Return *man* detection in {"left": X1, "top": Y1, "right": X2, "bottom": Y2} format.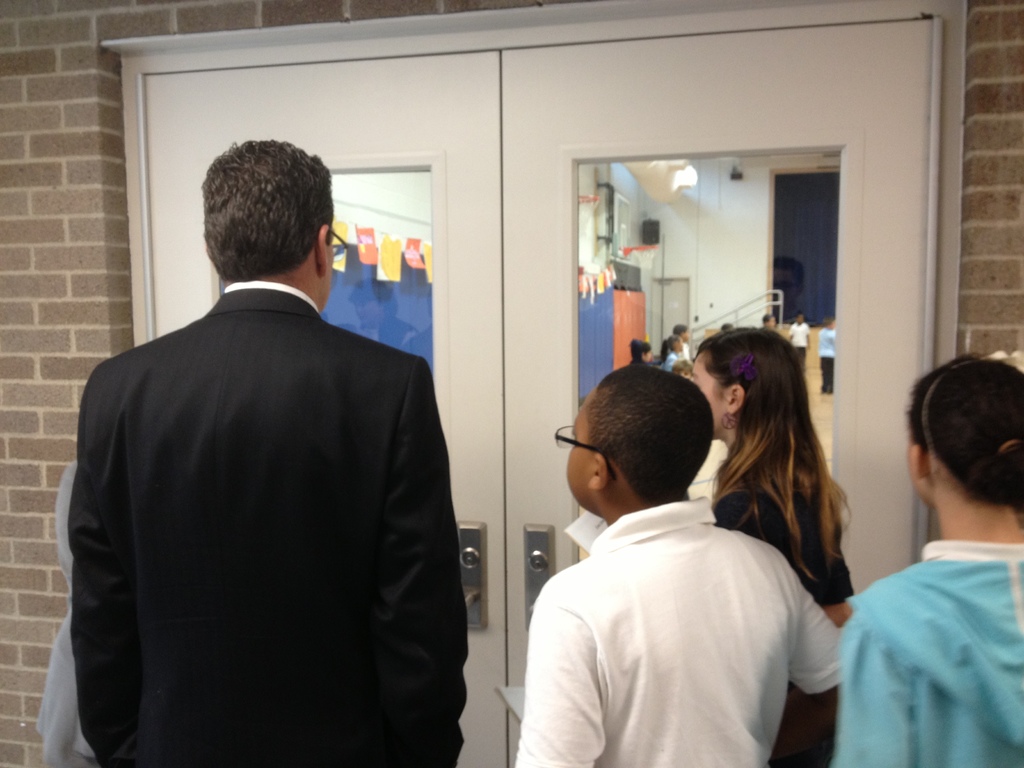
{"left": 59, "top": 113, "right": 464, "bottom": 761}.
